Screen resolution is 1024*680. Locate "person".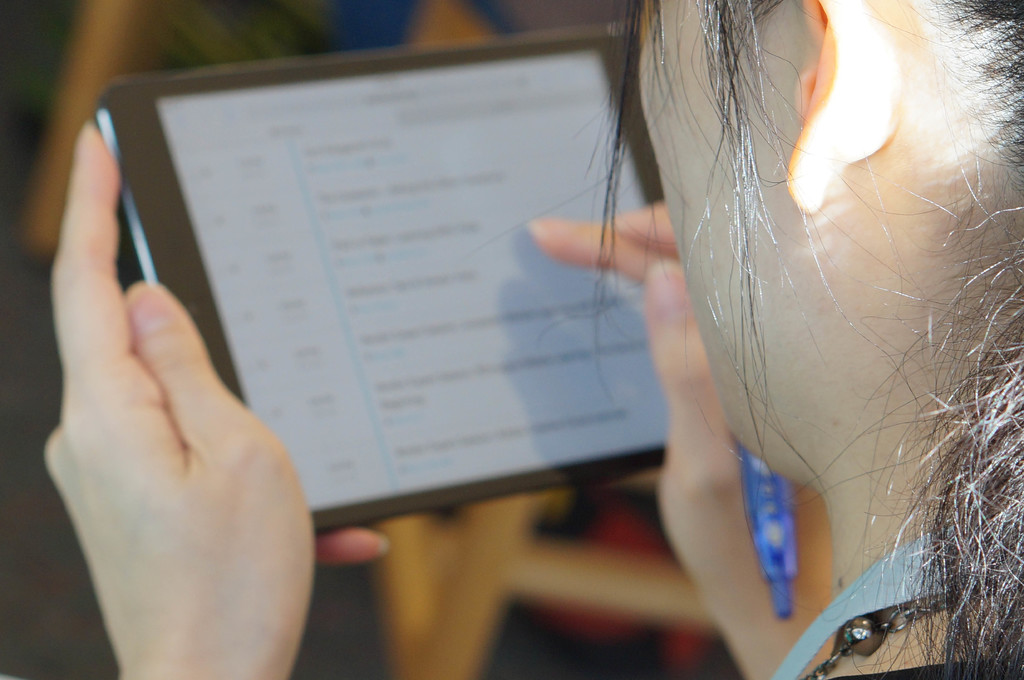
(40, 0, 1023, 679).
